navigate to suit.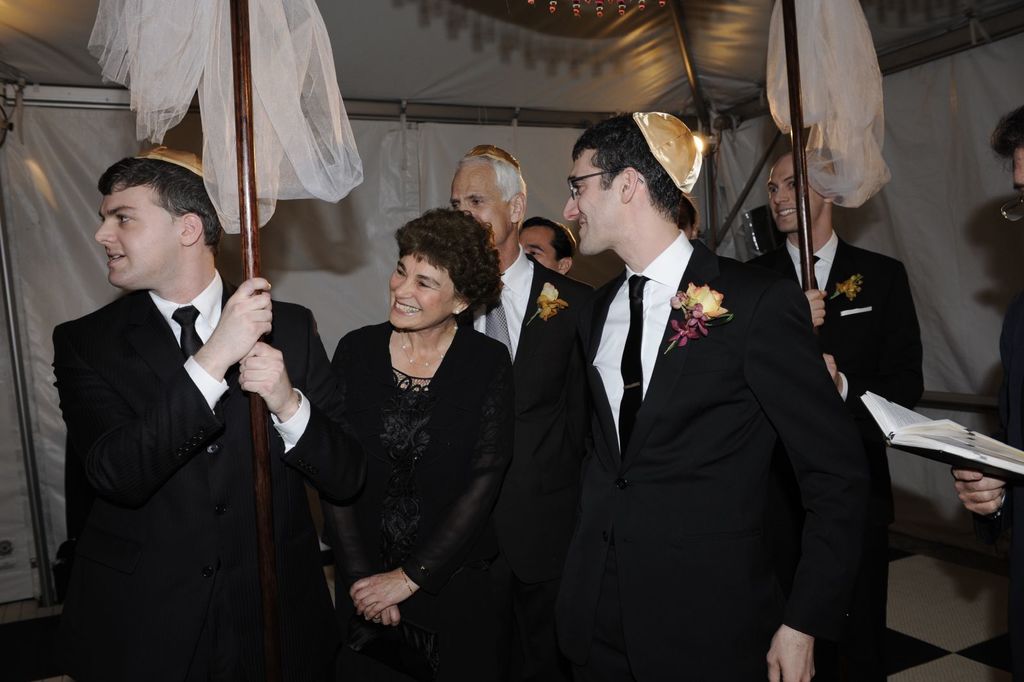
Navigation target: [x1=465, y1=241, x2=596, y2=681].
